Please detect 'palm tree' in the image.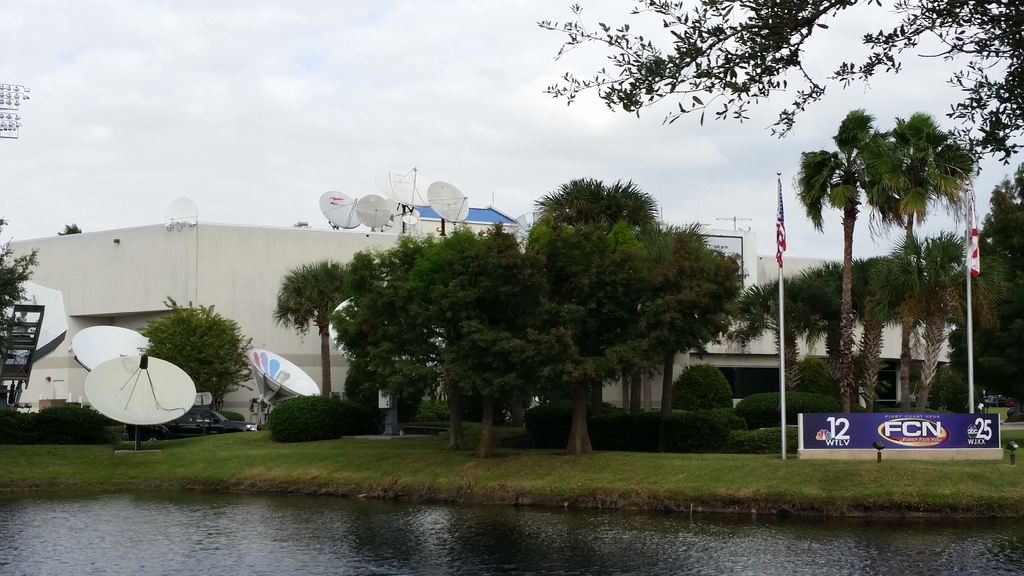
<box>854,127,908,408</box>.
